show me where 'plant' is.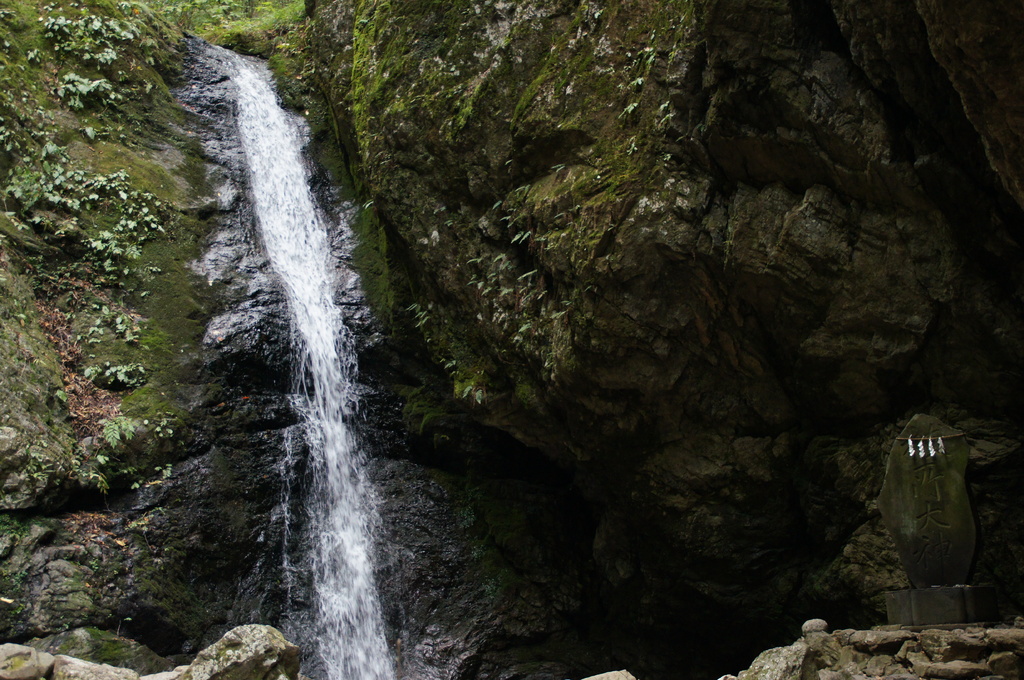
'plant' is at 20/164/164/294.
